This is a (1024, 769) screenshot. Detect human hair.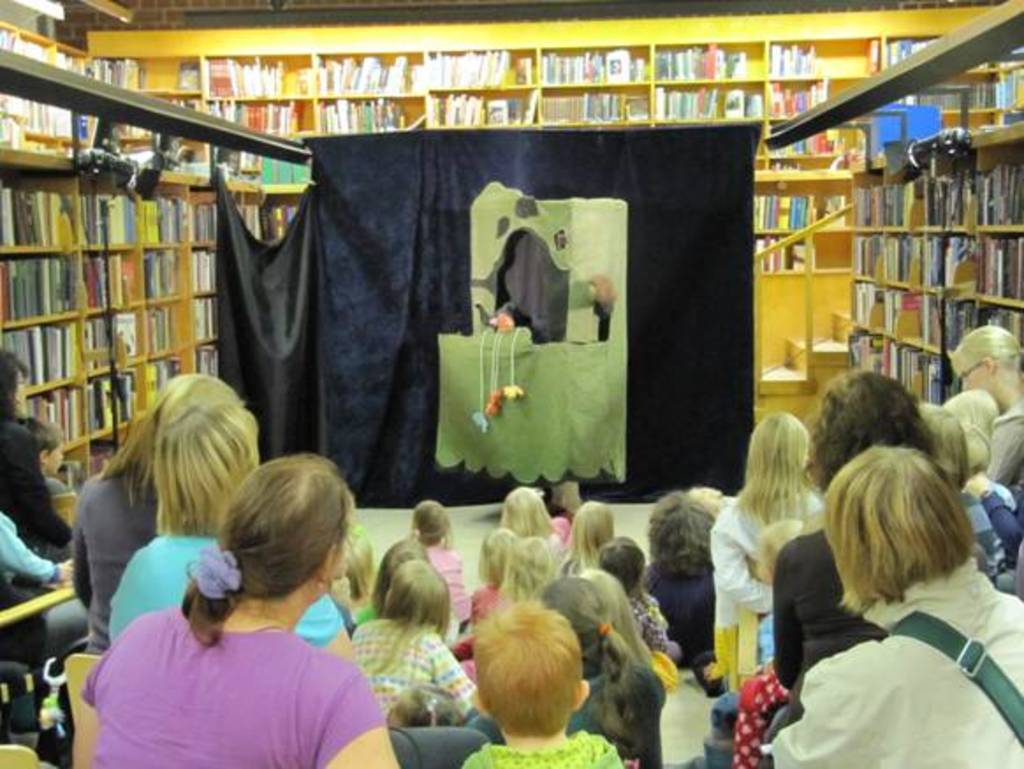
BBox(21, 415, 65, 458).
